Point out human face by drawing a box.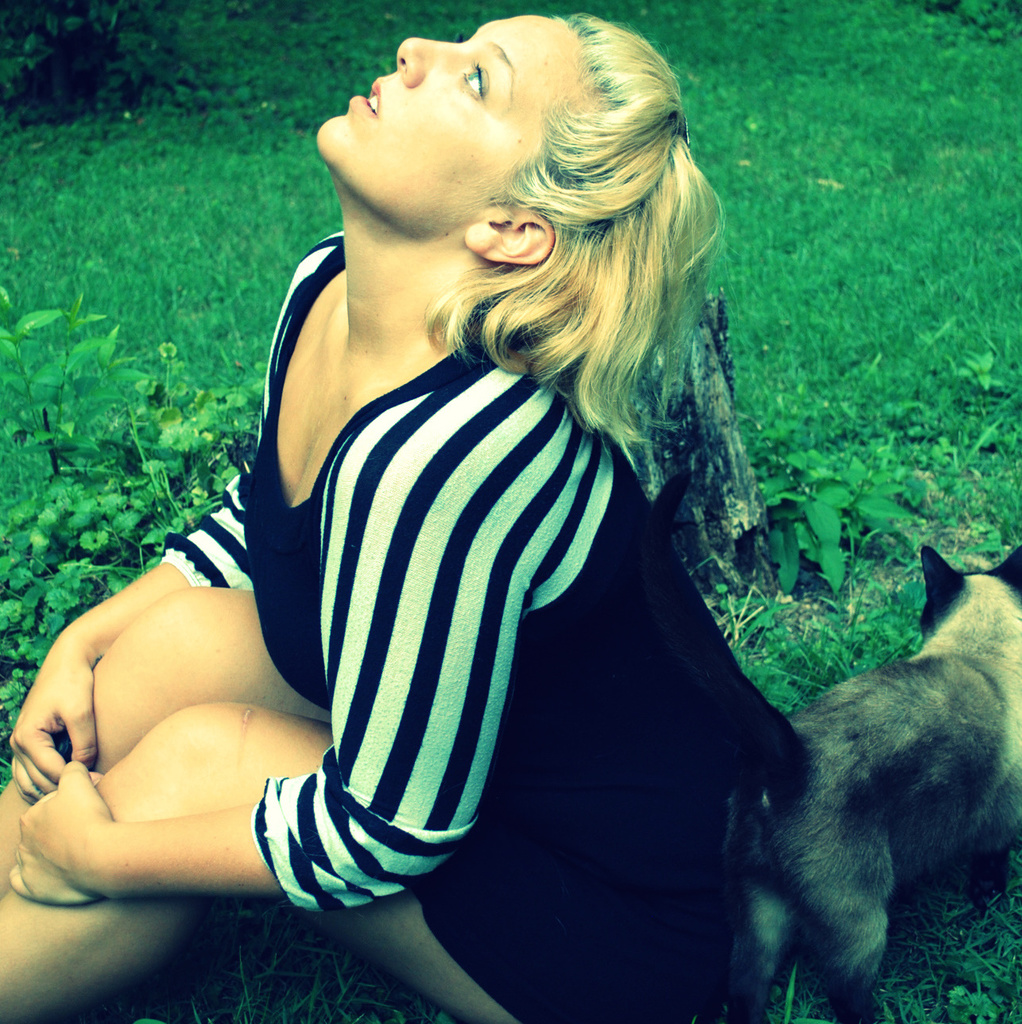
<bbox>313, 17, 589, 225</bbox>.
